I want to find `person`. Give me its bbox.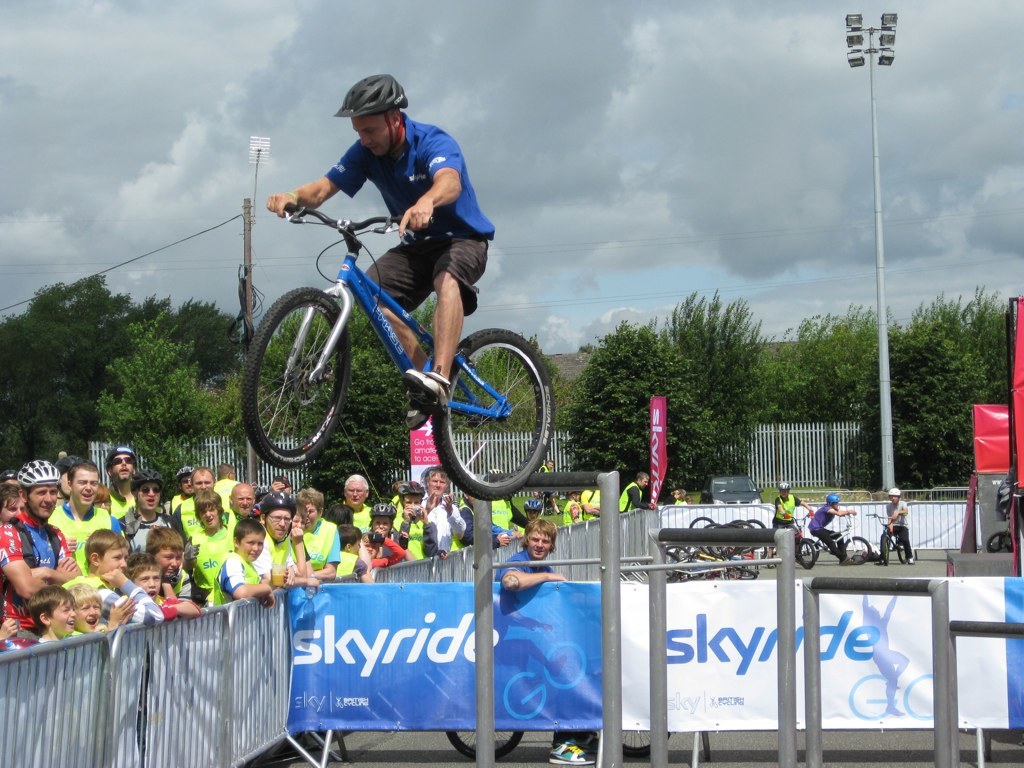
box(224, 478, 262, 519).
